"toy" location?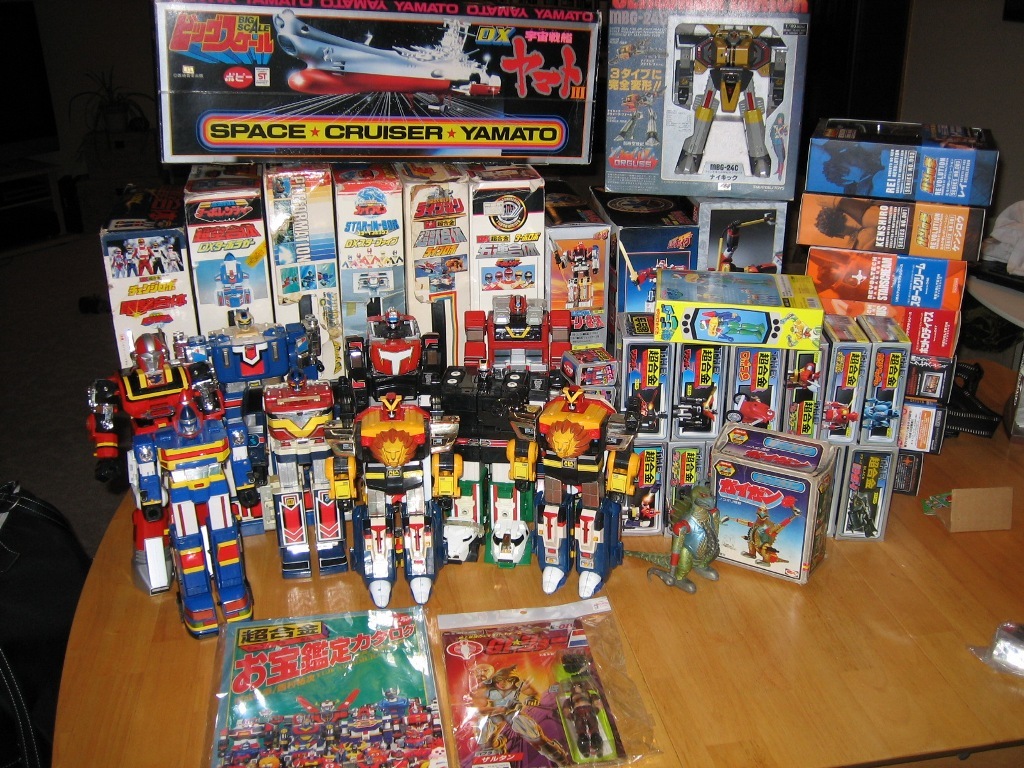
(462,307,504,375)
